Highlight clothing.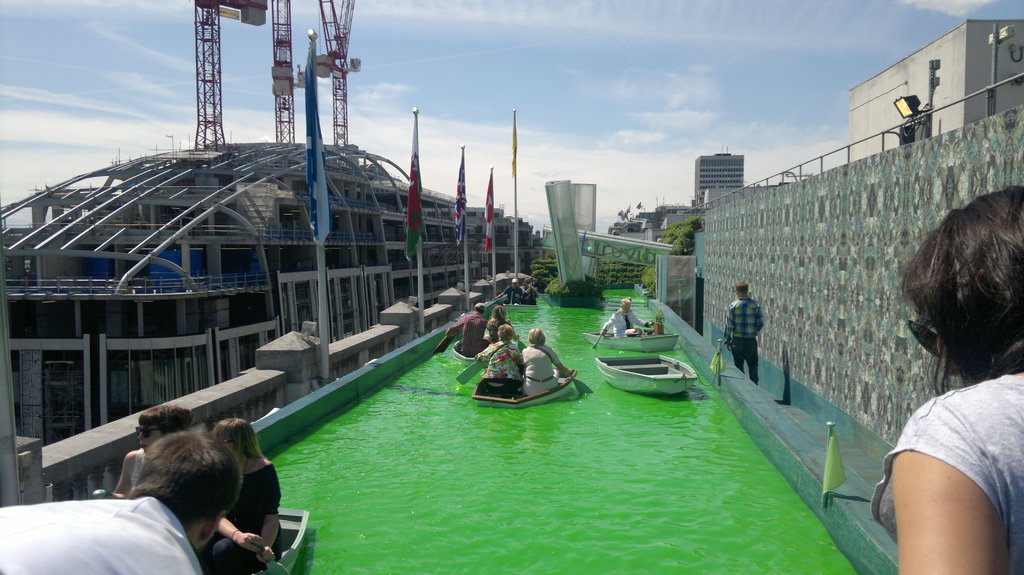
Highlighted region: crop(519, 345, 561, 395).
